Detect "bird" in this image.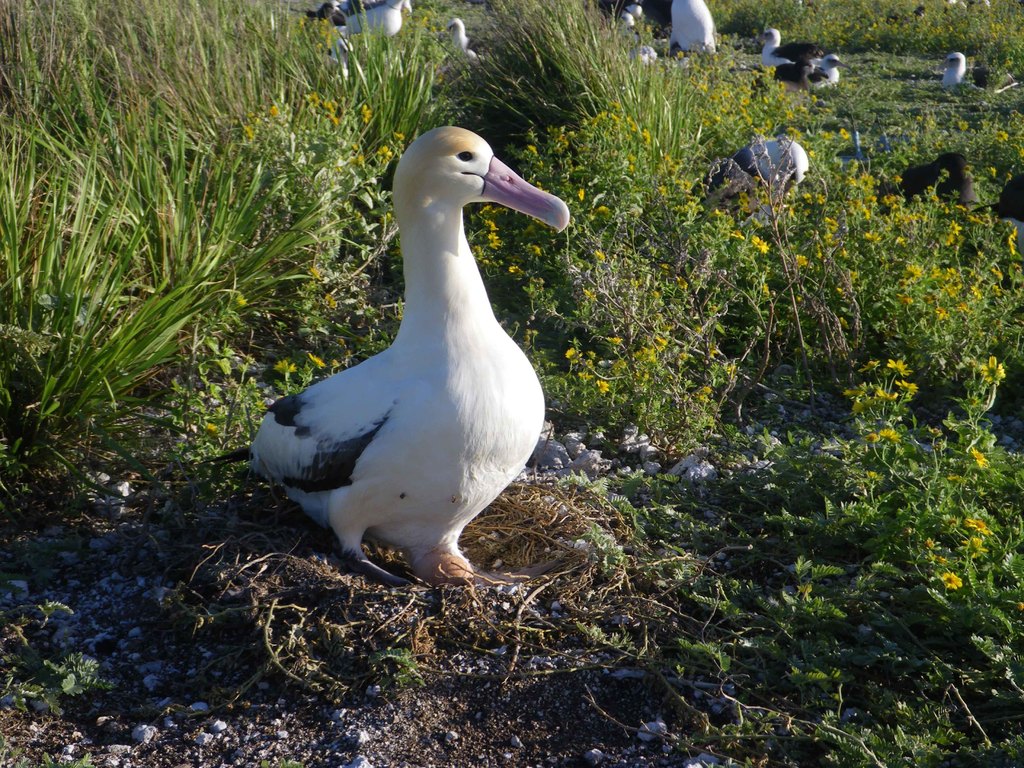
Detection: (x1=749, y1=22, x2=818, y2=69).
